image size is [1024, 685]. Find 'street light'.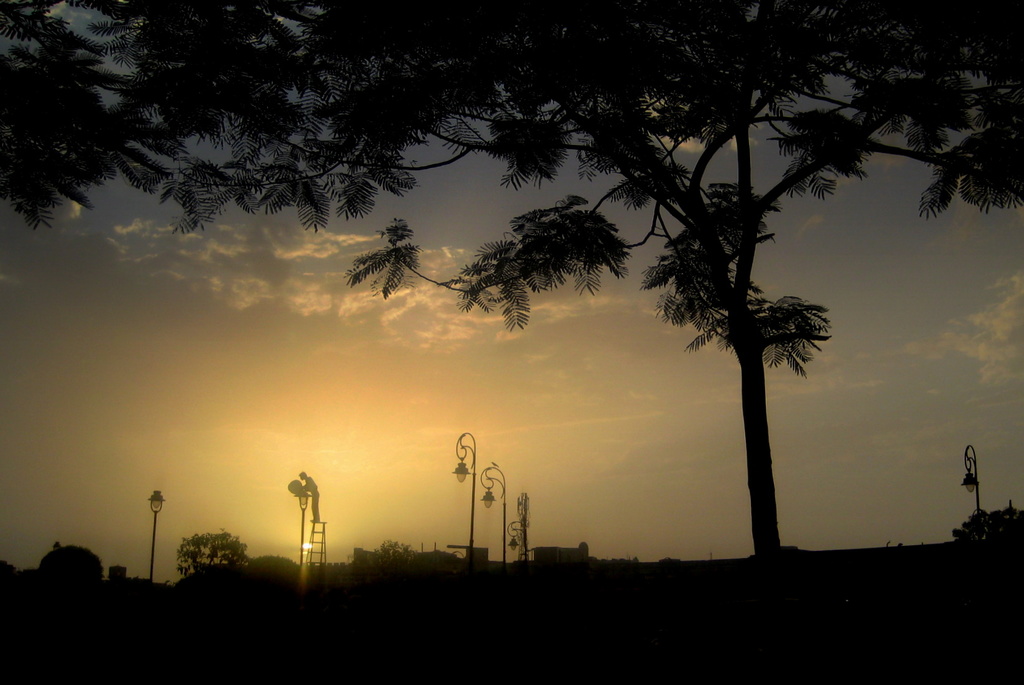
left=145, top=490, right=171, bottom=589.
